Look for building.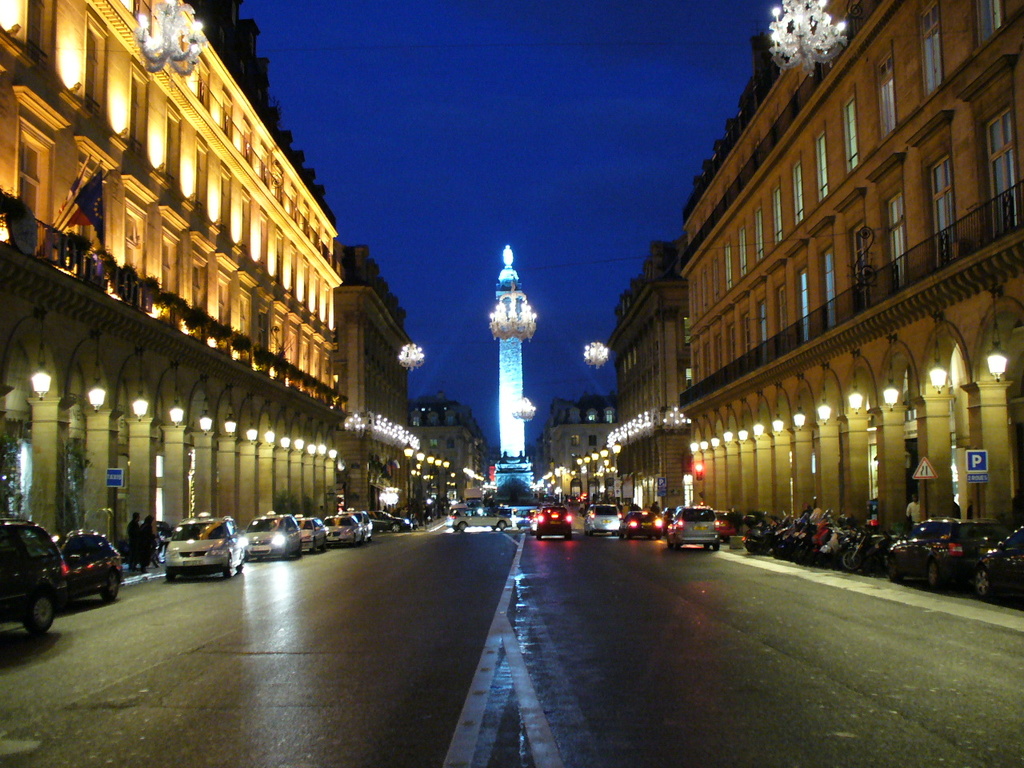
Found: [605,236,690,516].
